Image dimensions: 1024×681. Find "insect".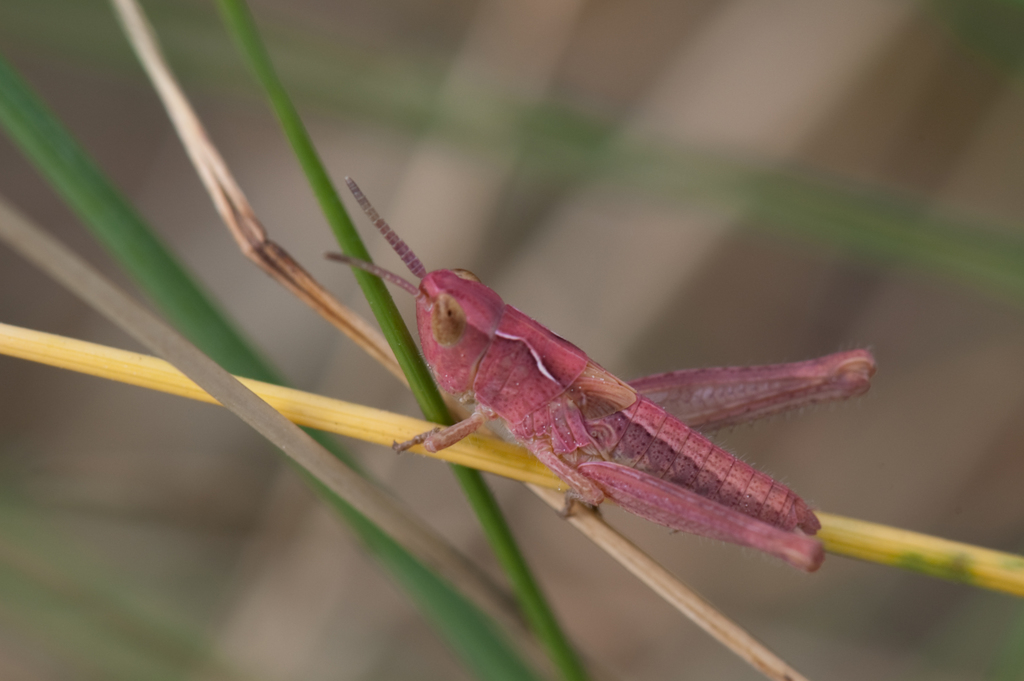
{"left": 315, "top": 170, "right": 879, "bottom": 588}.
